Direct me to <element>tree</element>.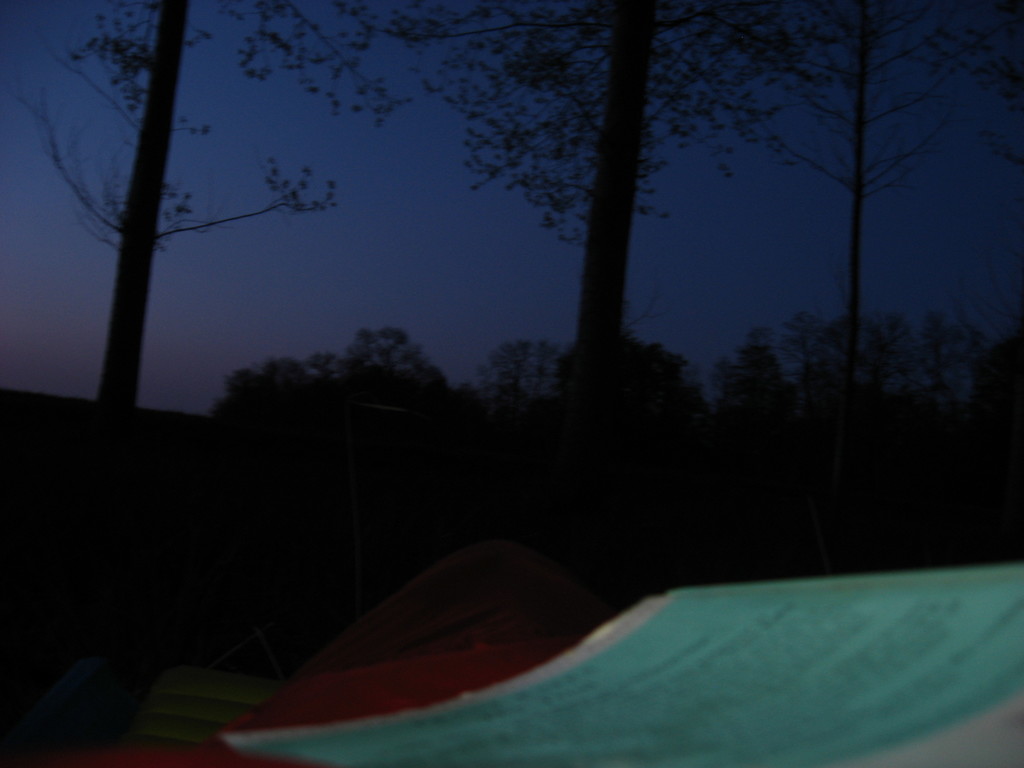
Direction: rect(14, 0, 407, 477).
